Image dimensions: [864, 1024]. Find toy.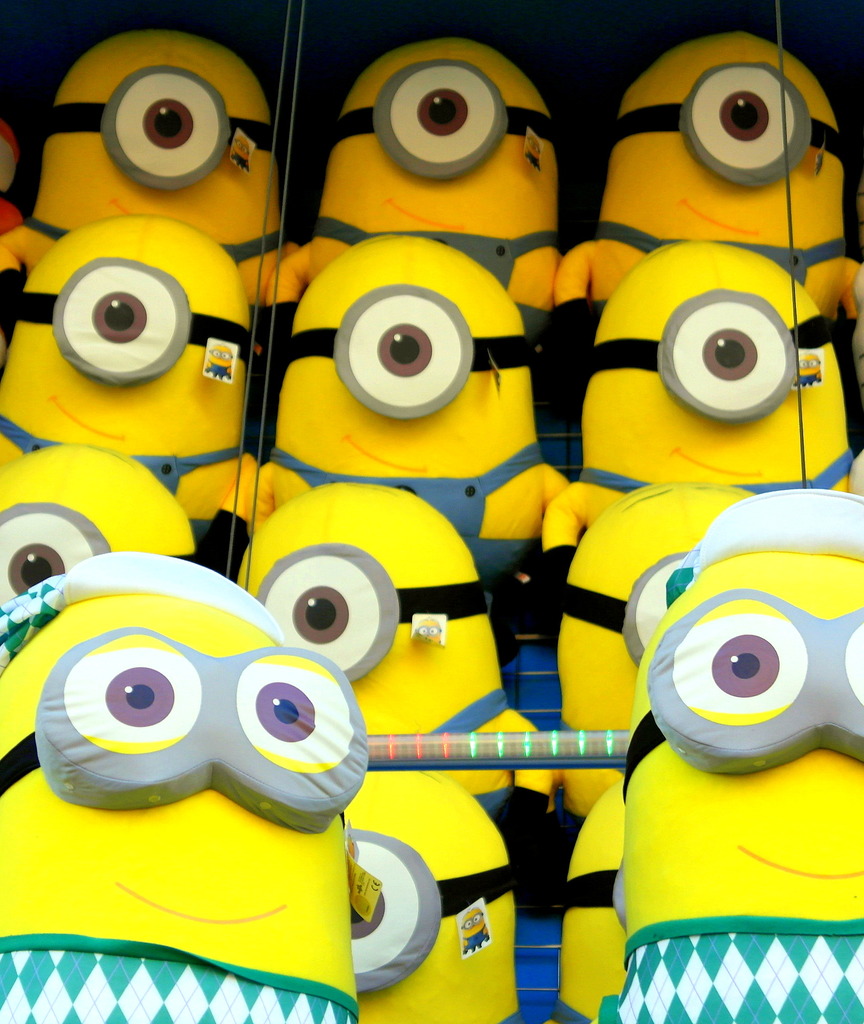
left=532, top=477, right=766, bottom=820.
